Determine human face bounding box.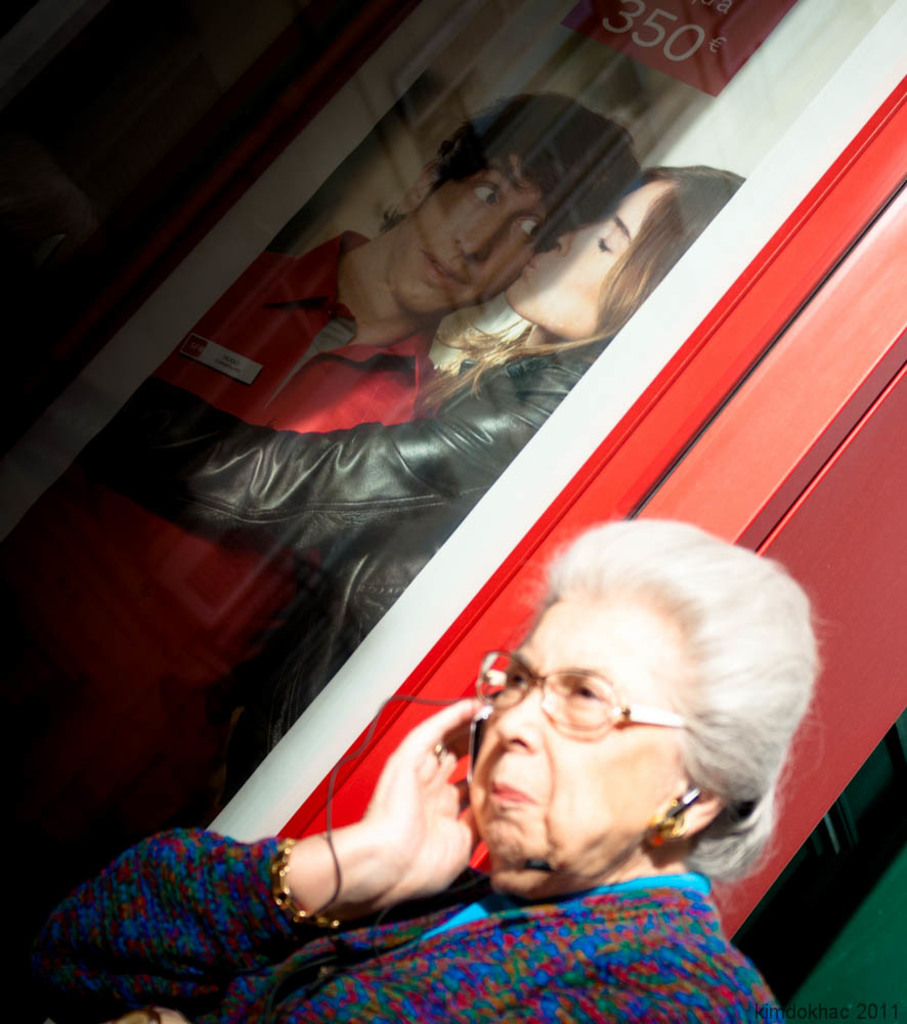
Determined: [x1=389, y1=157, x2=554, y2=322].
